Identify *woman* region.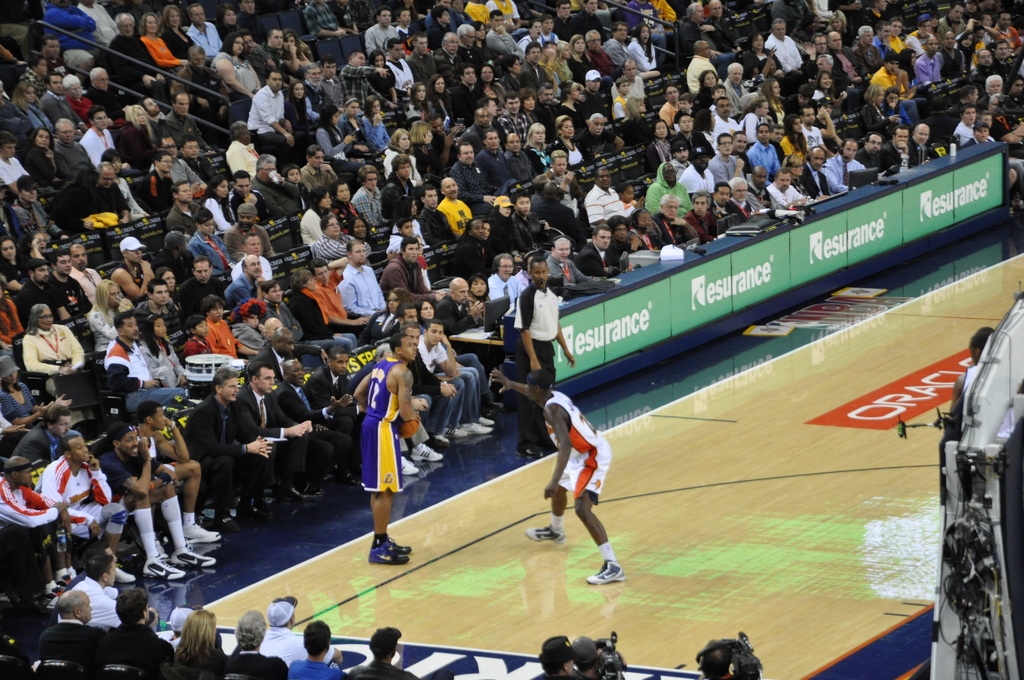
Region: {"left": 624, "top": 24, "right": 662, "bottom": 86}.
